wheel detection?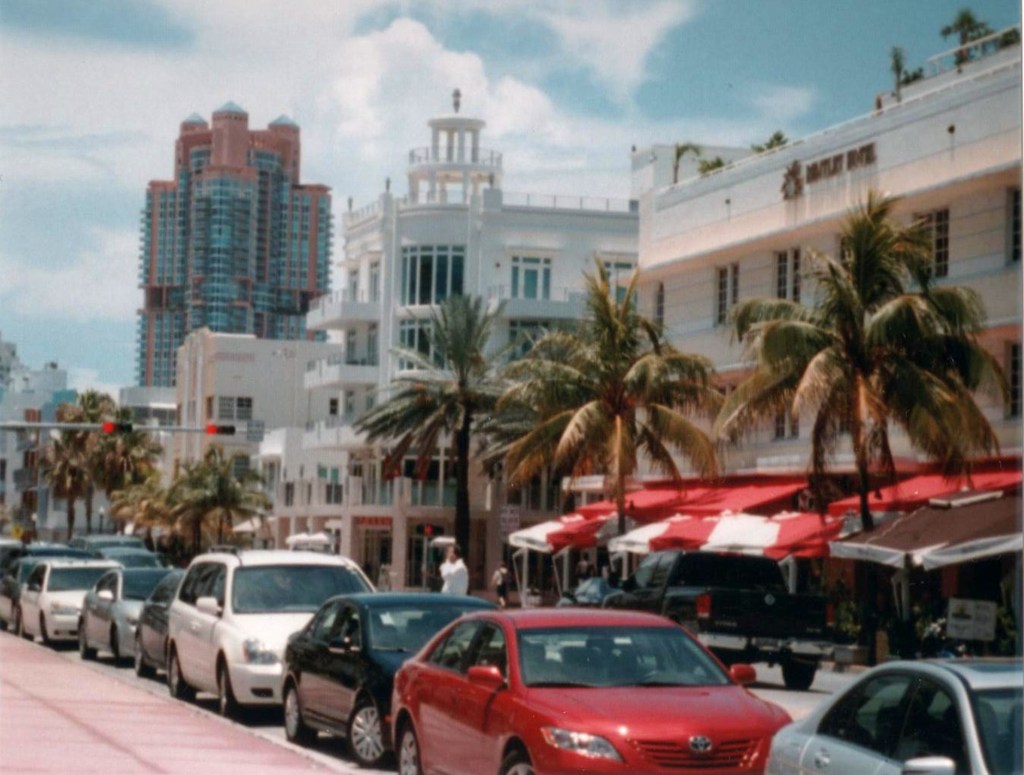
393/727/421/773
